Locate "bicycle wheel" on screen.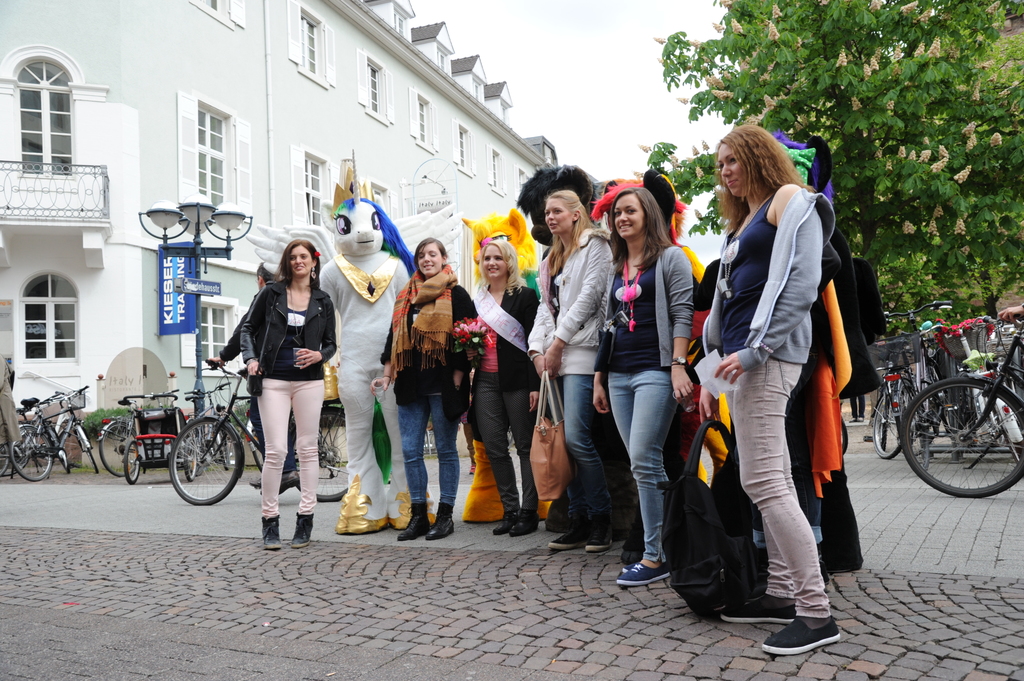
On screen at [x1=899, y1=376, x2=1023, y2=499].
